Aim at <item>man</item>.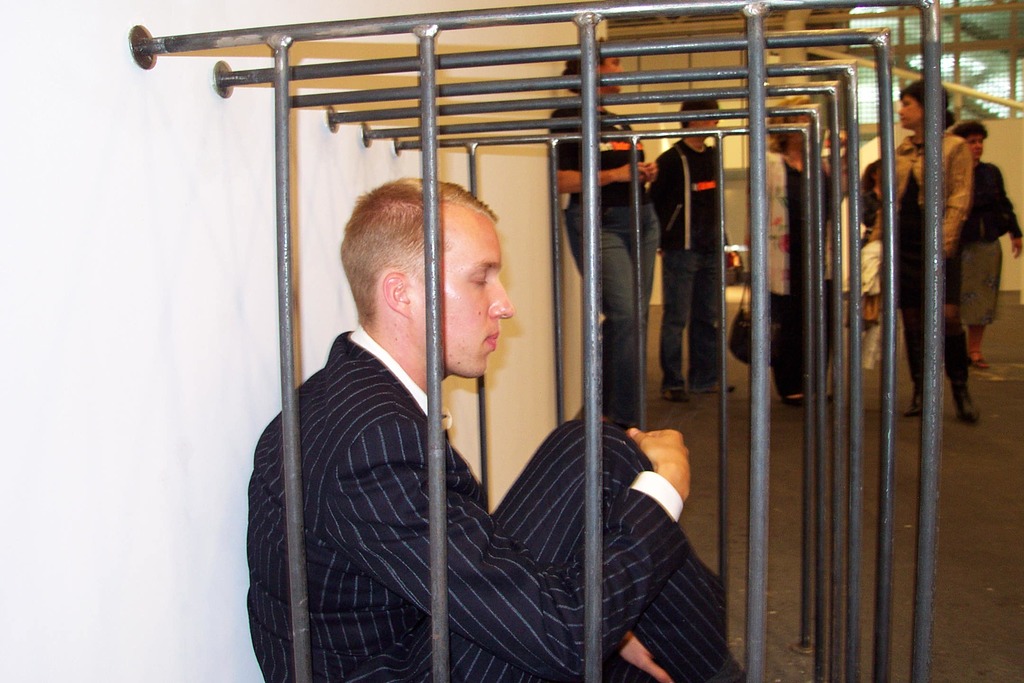
Aimed at 647,93,720,402.
